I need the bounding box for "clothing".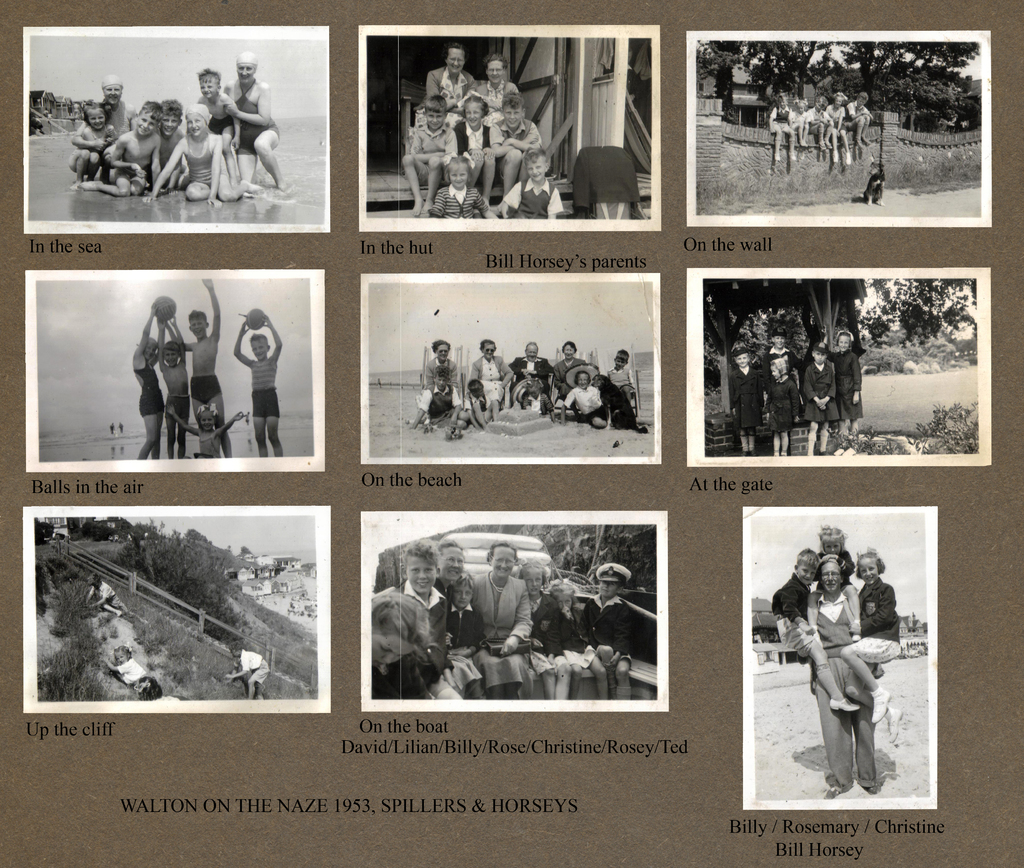
Here it is: x1=766 y1=383 x2=799 y2=421.
